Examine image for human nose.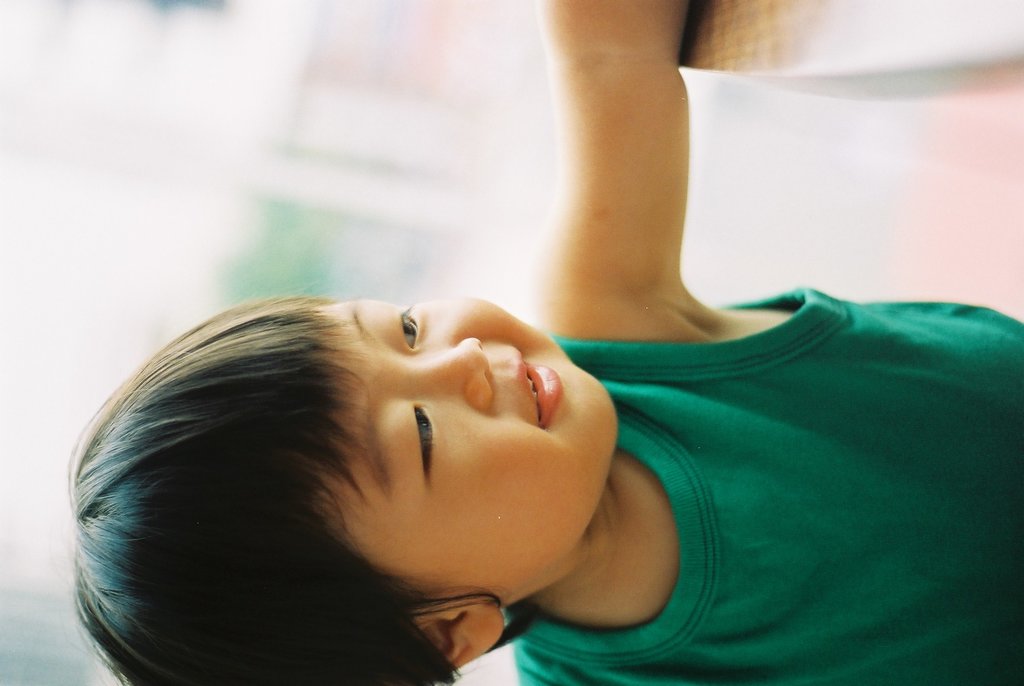
Examination result: x1=396, y1=336, x2=489, y2=408.
